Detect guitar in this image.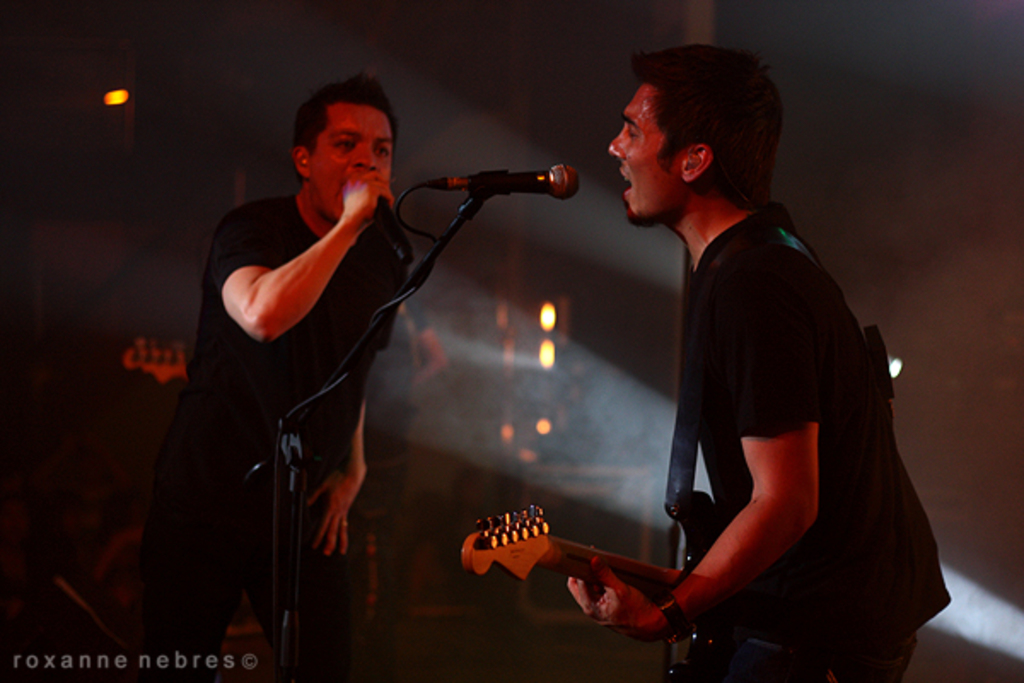
Detection: 466,495,737,669.
